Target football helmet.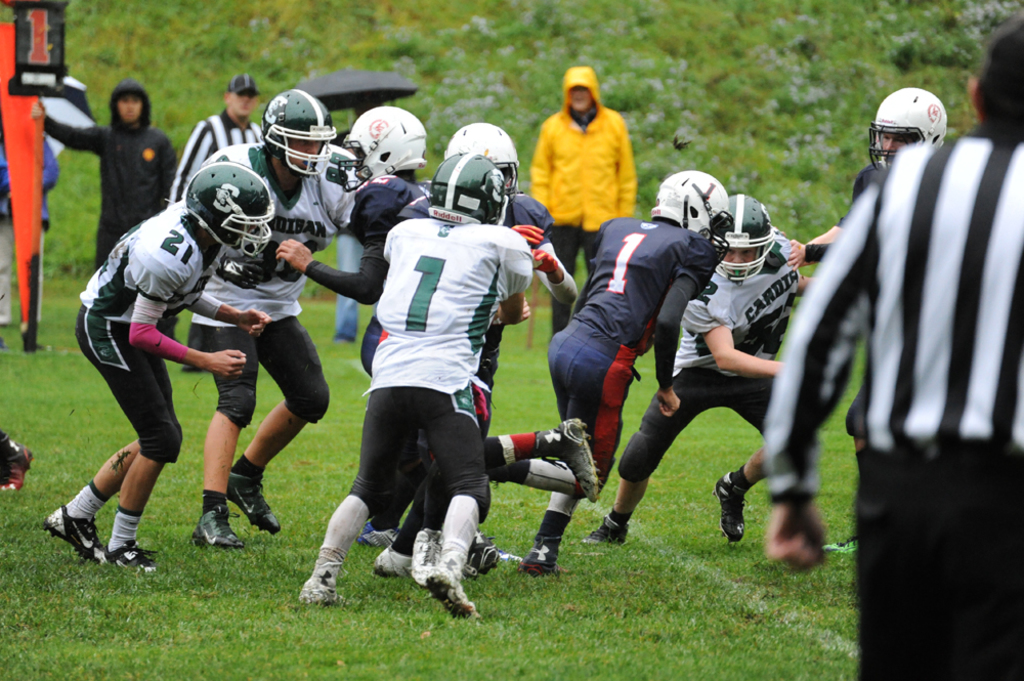
Target region: BBox(182, 159, 271, 263).
